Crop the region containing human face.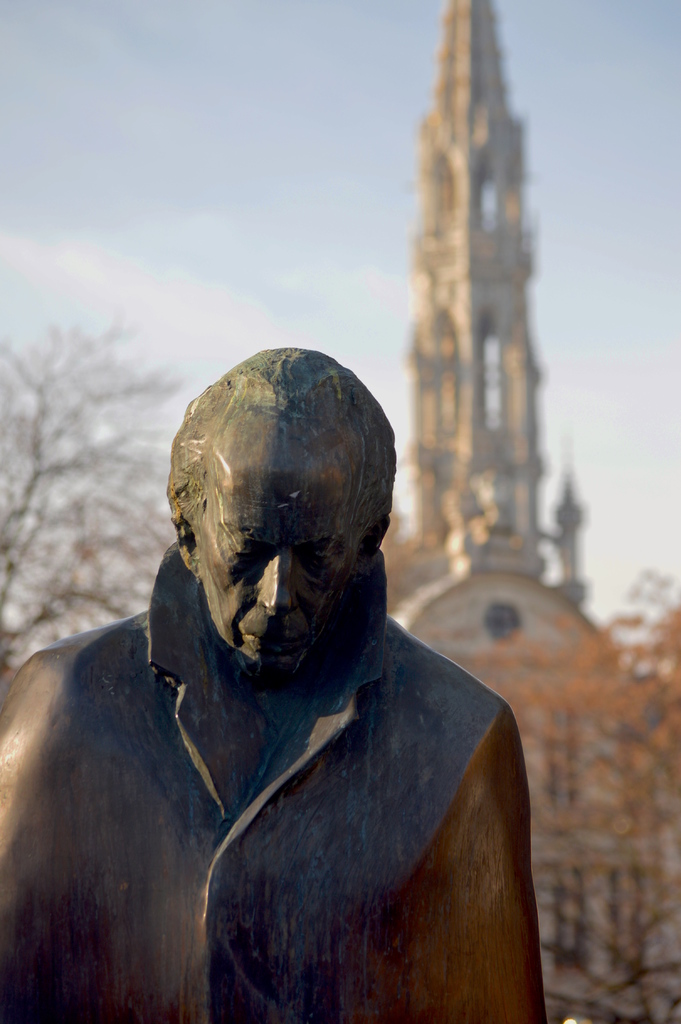
Crop region: bbox=(188, 476, 361, 662).
